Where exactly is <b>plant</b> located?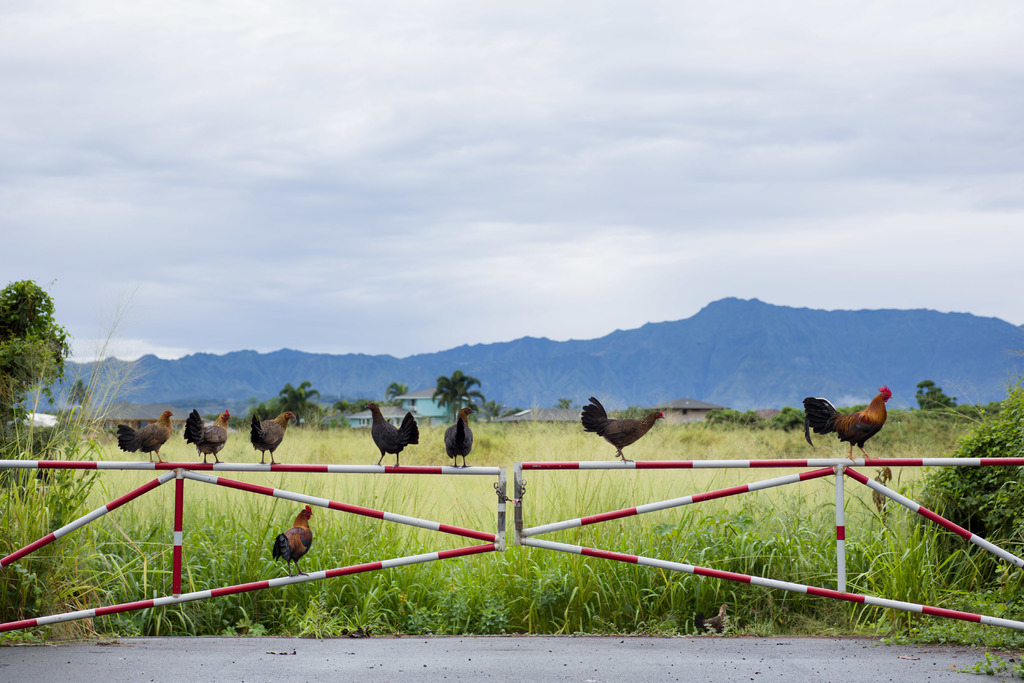
Its bounding box is 957 652 1023 678.
